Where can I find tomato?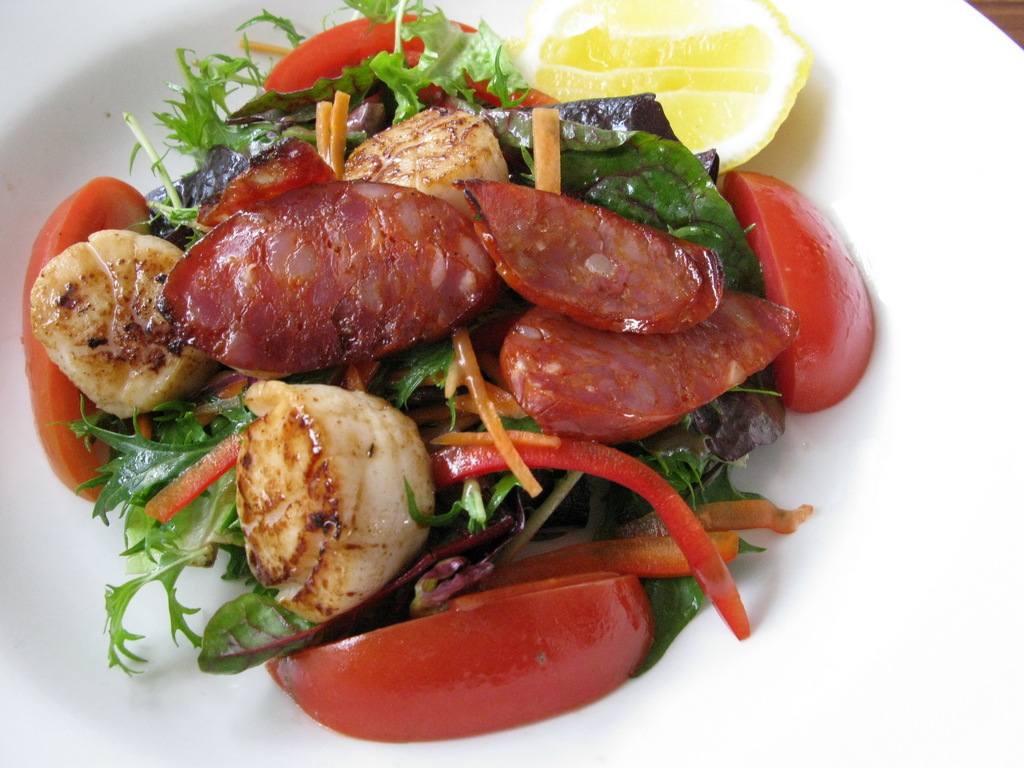
You can find it at x1=257 y1=582 x2=660 y2=748.
